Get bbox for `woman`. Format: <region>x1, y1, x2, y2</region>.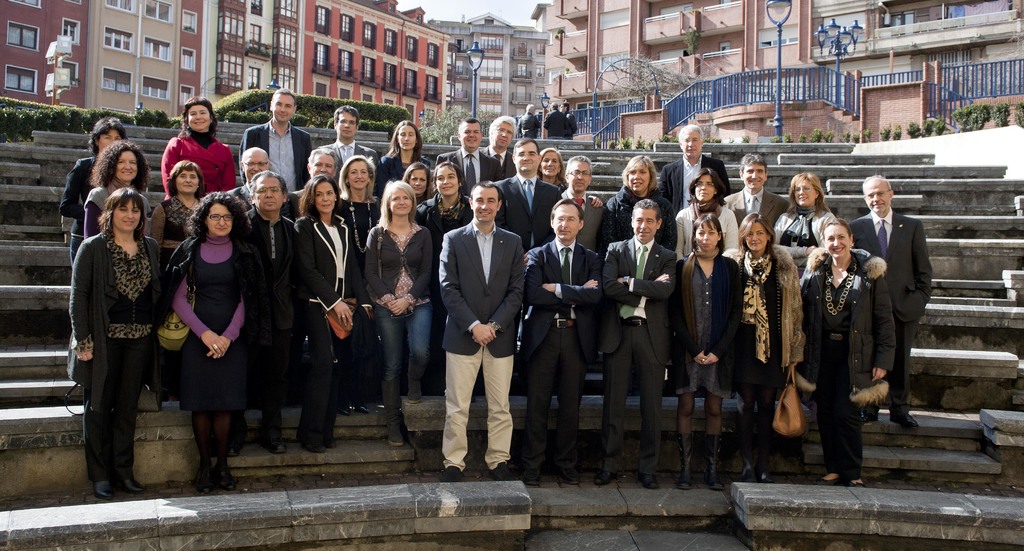
<region>83, 136, 172, 245</region>.
